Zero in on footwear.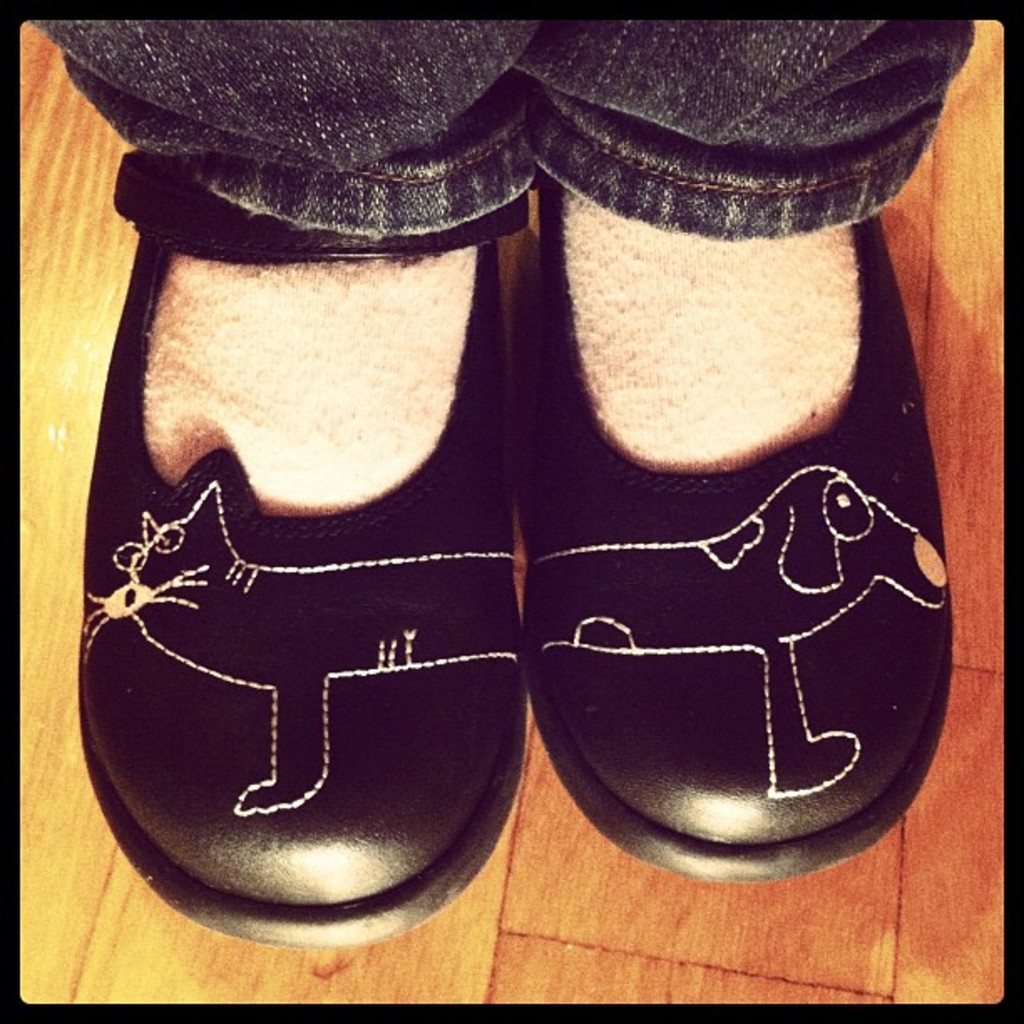
Zeroed in: {"left": 522, "top": 169, "right": 954, "bottom": 880}.
